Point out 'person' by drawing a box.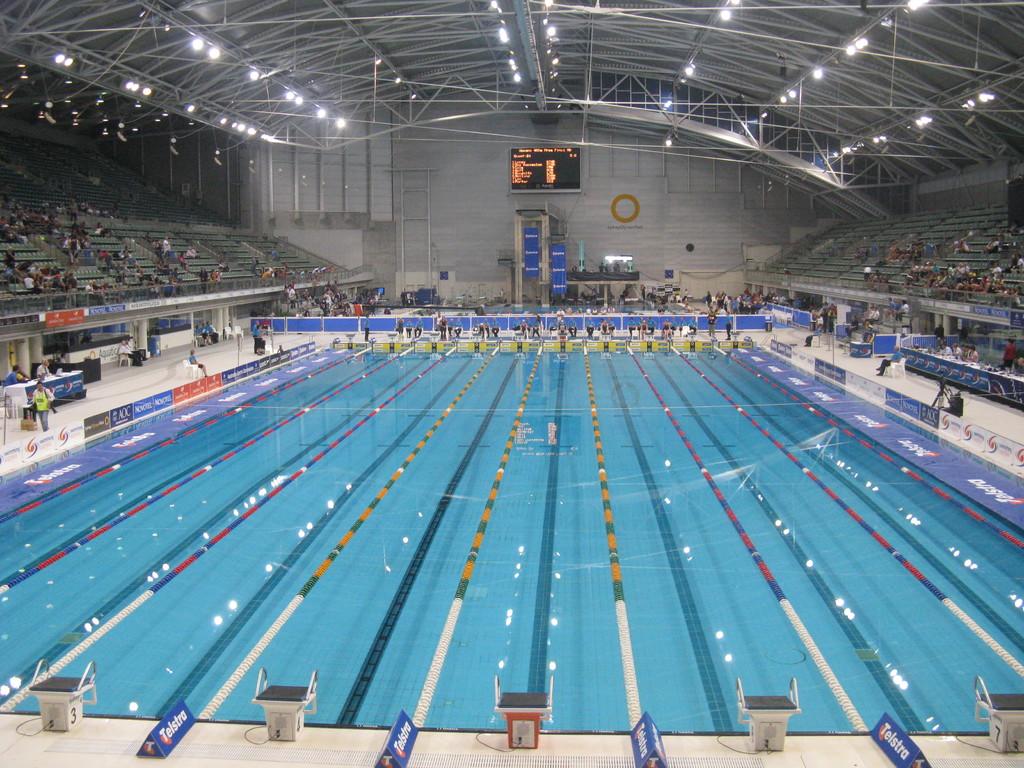
box(403, 316, 414, 341).
